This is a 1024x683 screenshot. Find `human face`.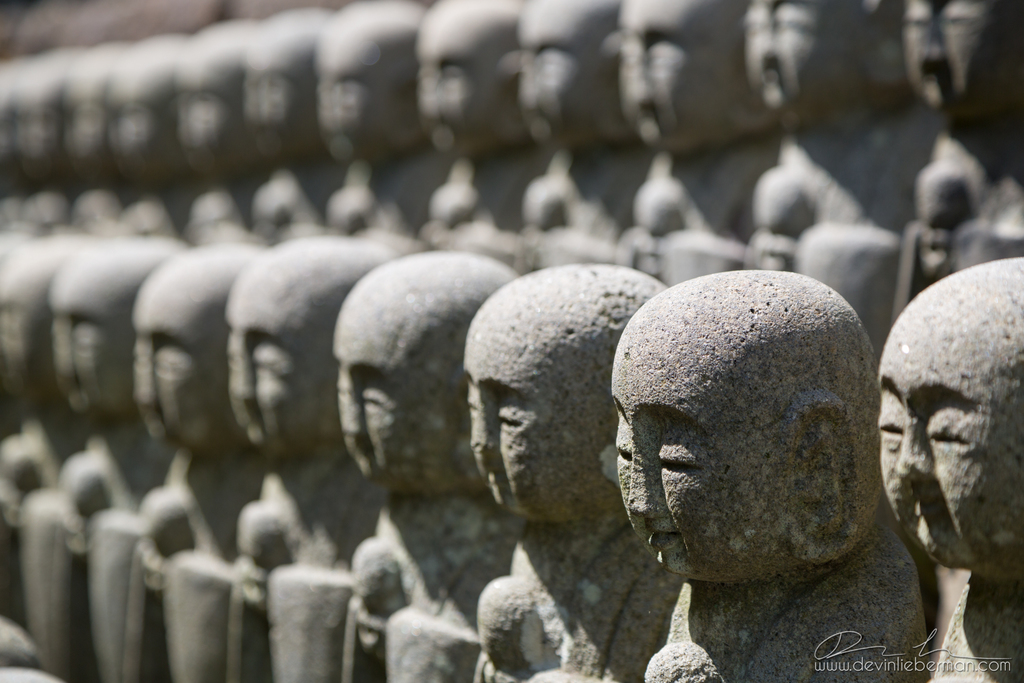
Bounding box: box=[463, 352, 552, 509].
